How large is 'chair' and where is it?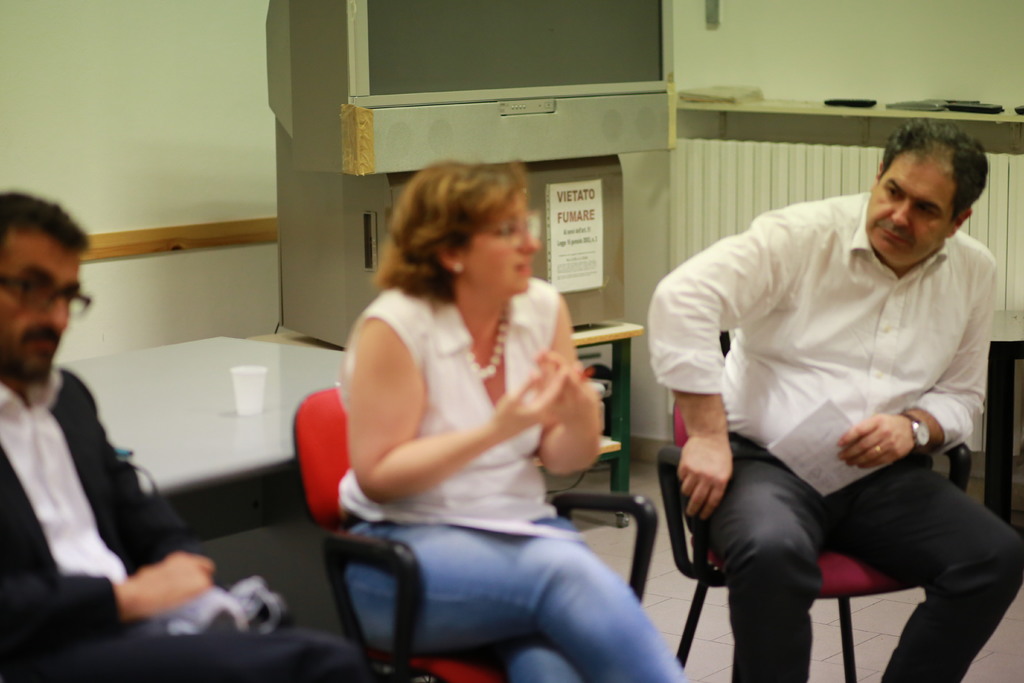
Bounding box: box(294, 383, 659, 682).
